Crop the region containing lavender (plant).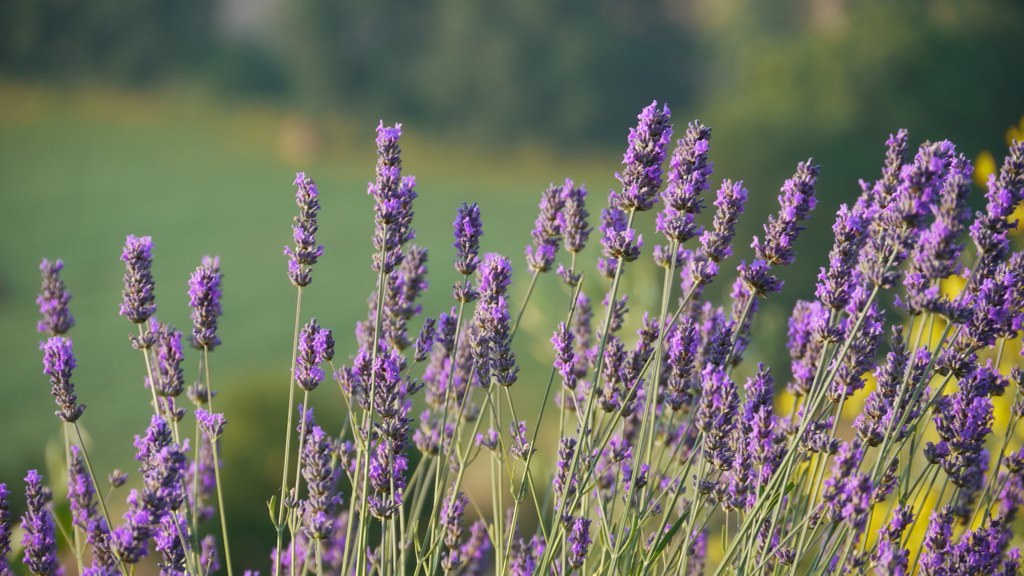
Crop region: (left=28, top=257, right=82, bottom=566).
